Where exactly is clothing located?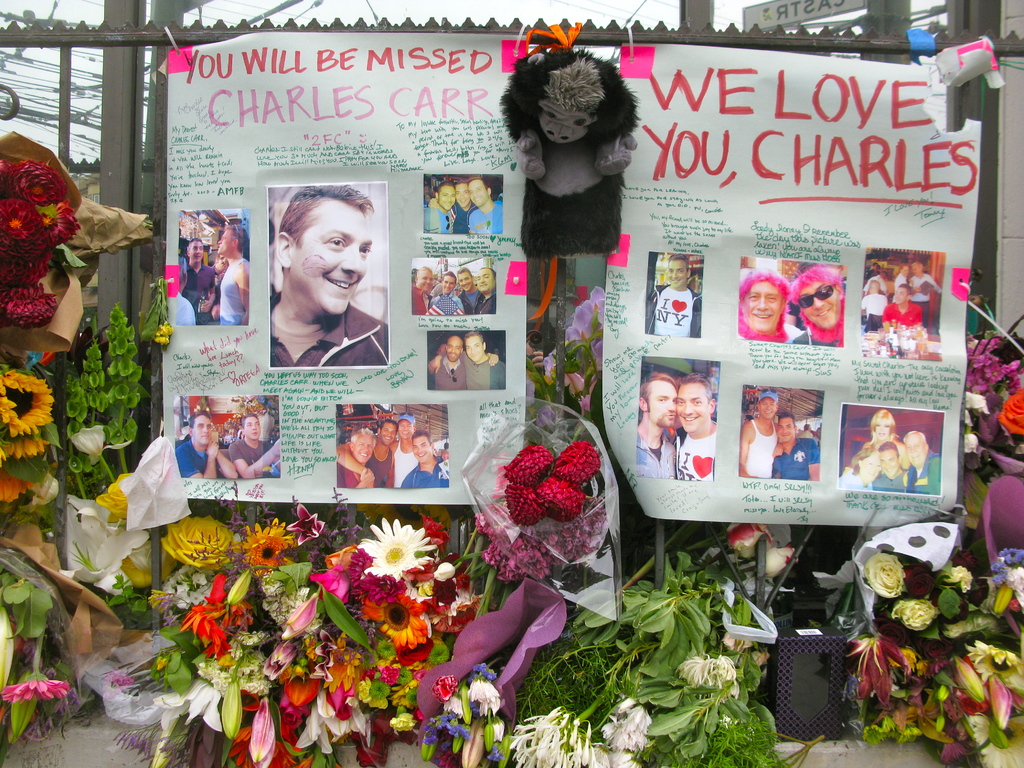
Its bounding box is 916/444/942/501.
